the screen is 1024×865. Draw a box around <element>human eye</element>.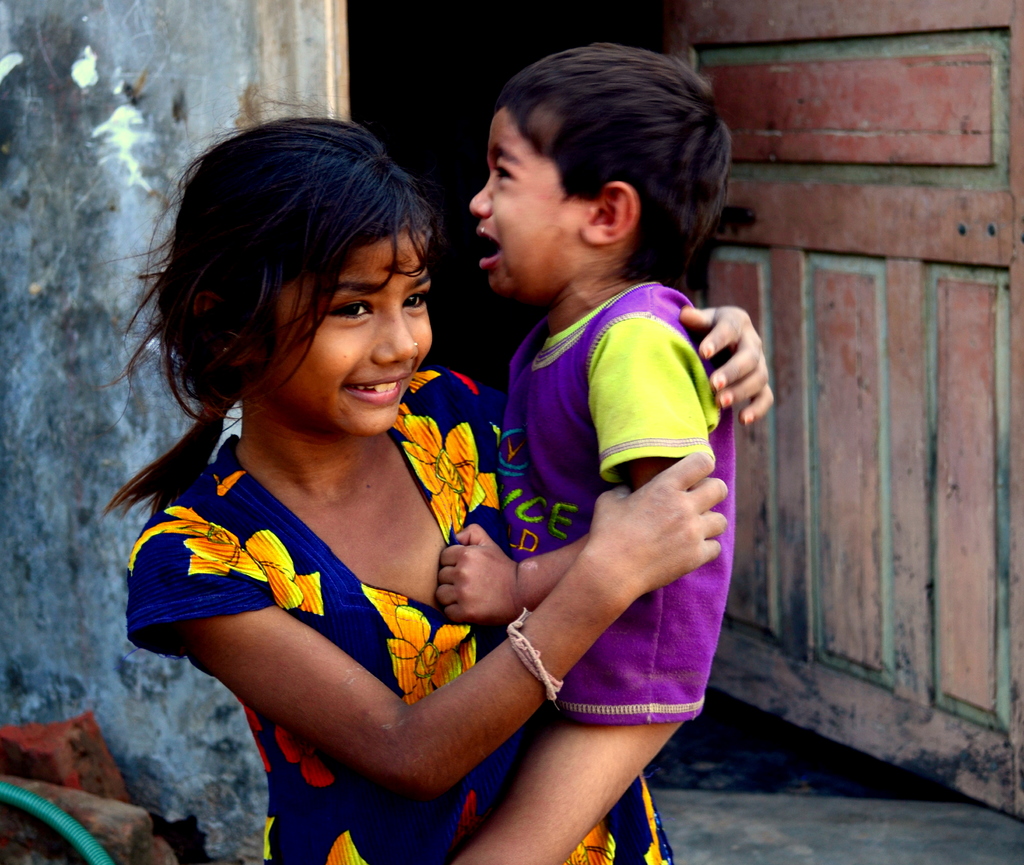
{"left": 400, "top": 288, "right": 435, "bottom": 315}.
